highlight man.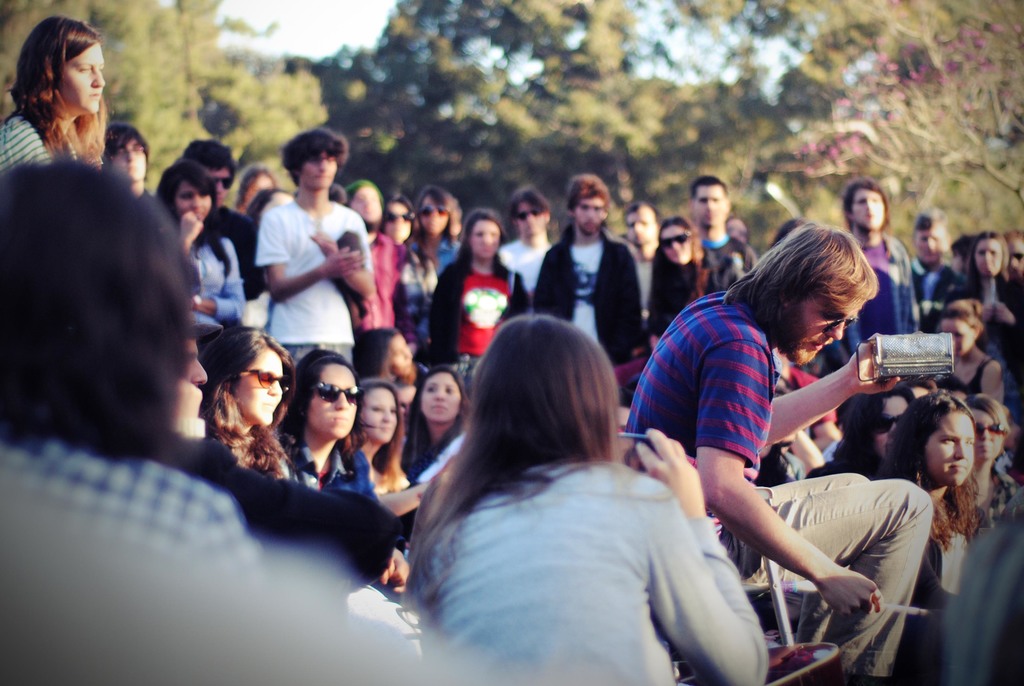
Highlighted region: detection(1, 154, 501, 685).
